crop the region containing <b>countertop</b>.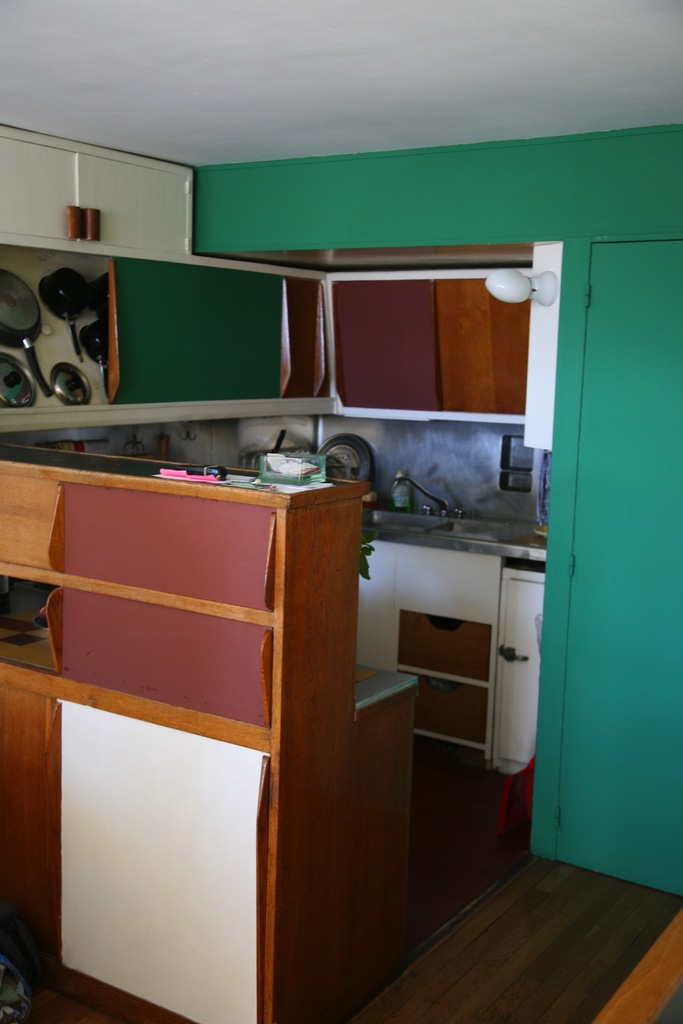
Crop region: select_region(0, 502, 545, 722).
